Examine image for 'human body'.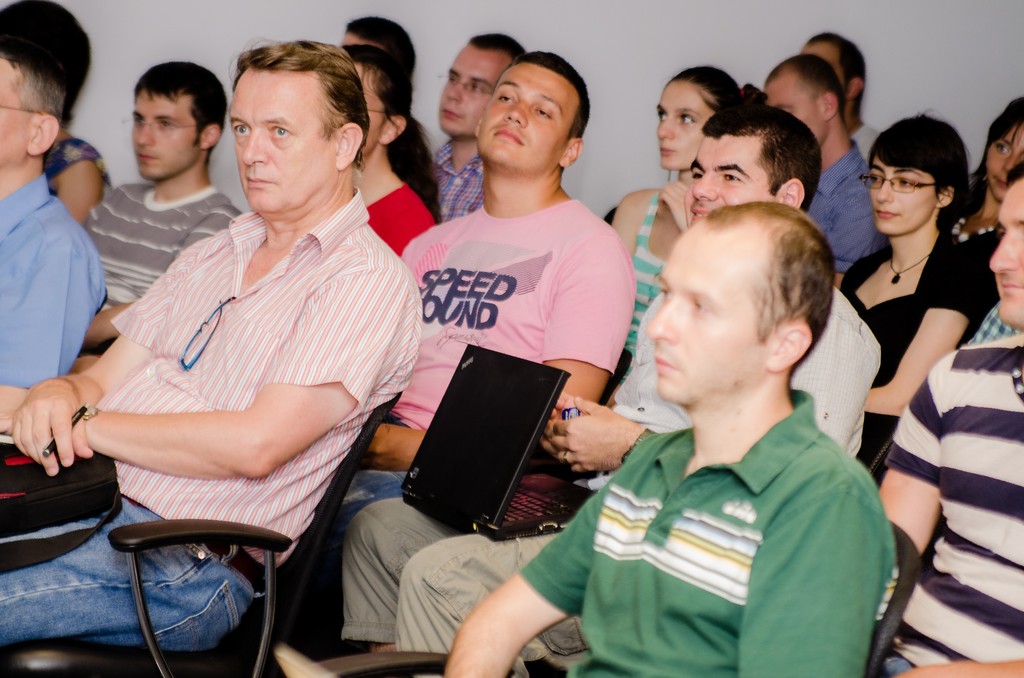
Examination result: [left=842, top=231, right=996, bottom=469].
